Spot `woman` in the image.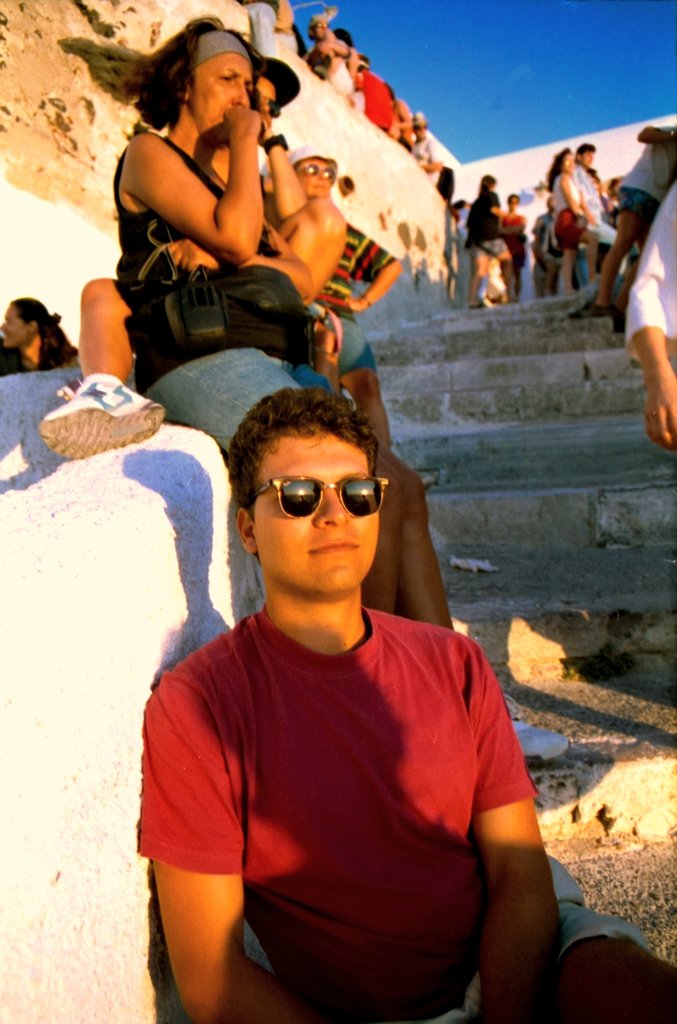
`woman` found at region(468, 173, 507, 310).
